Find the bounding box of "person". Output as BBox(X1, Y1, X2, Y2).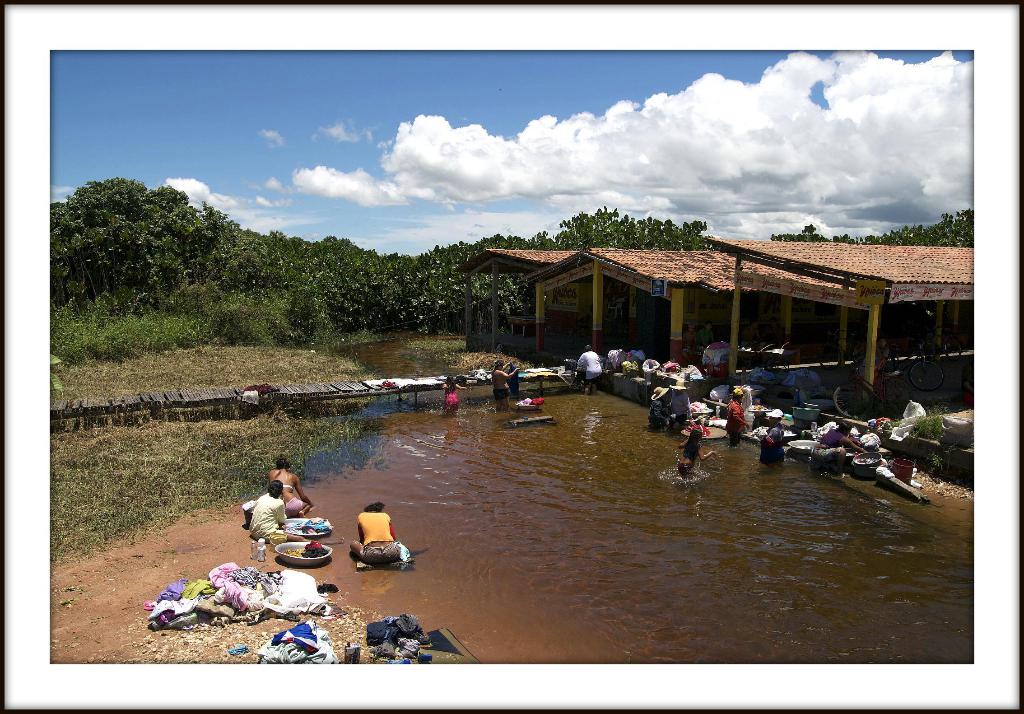
BBox(578, 343, 607, 389).
